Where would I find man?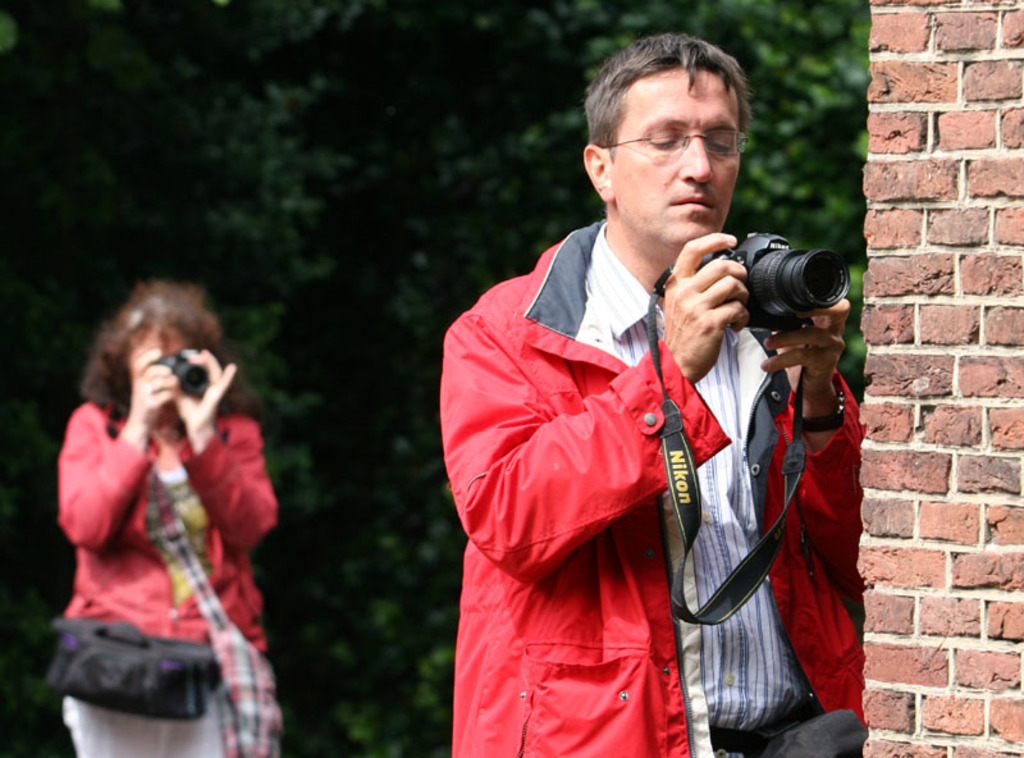
At <region>434, 58, 814, 757</region>.
